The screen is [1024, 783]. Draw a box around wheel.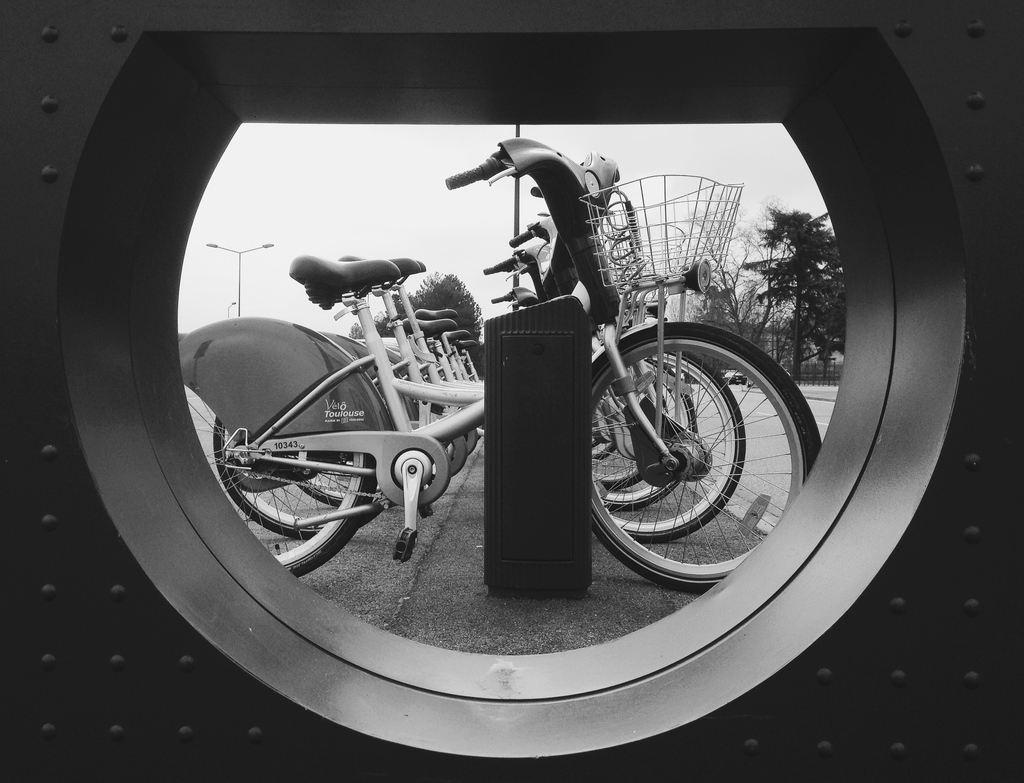
585,375,667,488.
